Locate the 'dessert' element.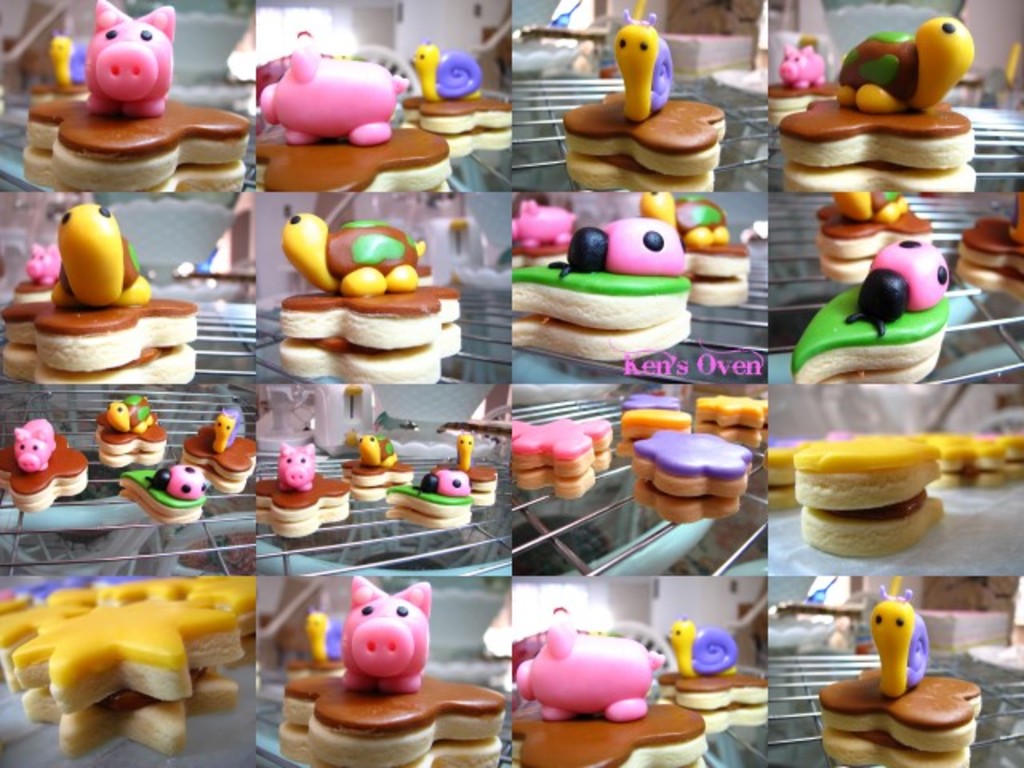
Element bbox: x1=394 y1=469 x2=470 y2=517.
